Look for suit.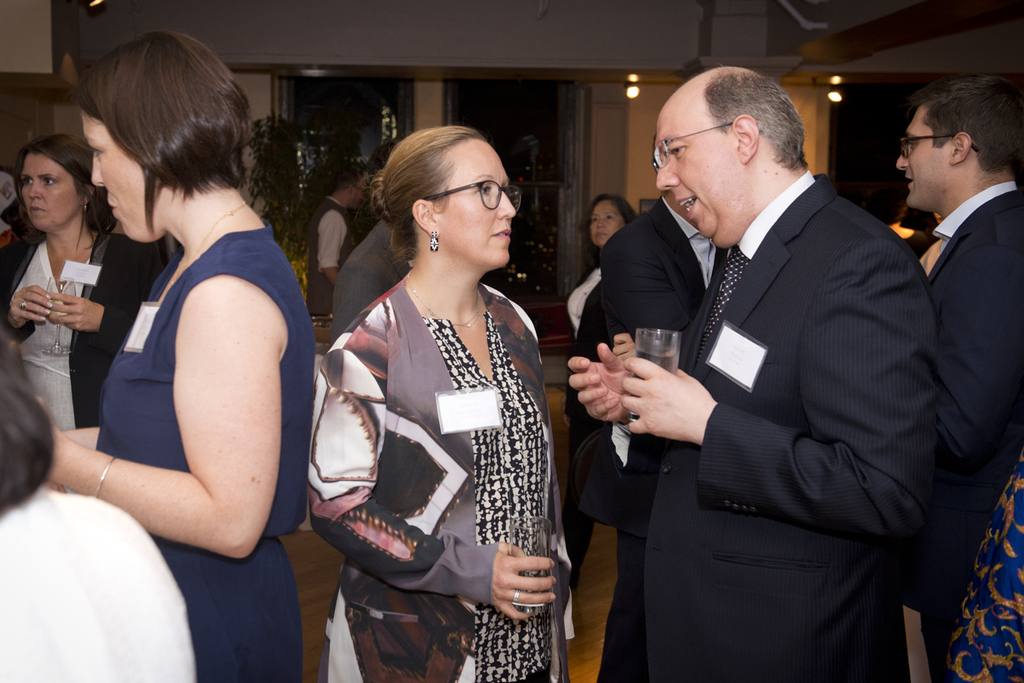
Found: 583, 44, 966, 677.
